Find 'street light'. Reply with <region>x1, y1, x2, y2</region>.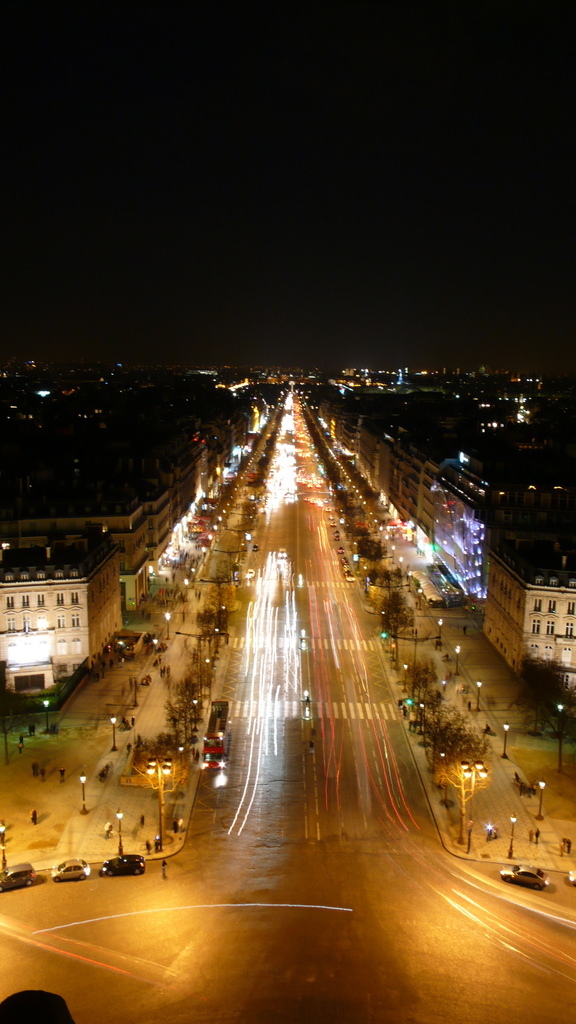
<region>189, 699, 196, 732</region>.
